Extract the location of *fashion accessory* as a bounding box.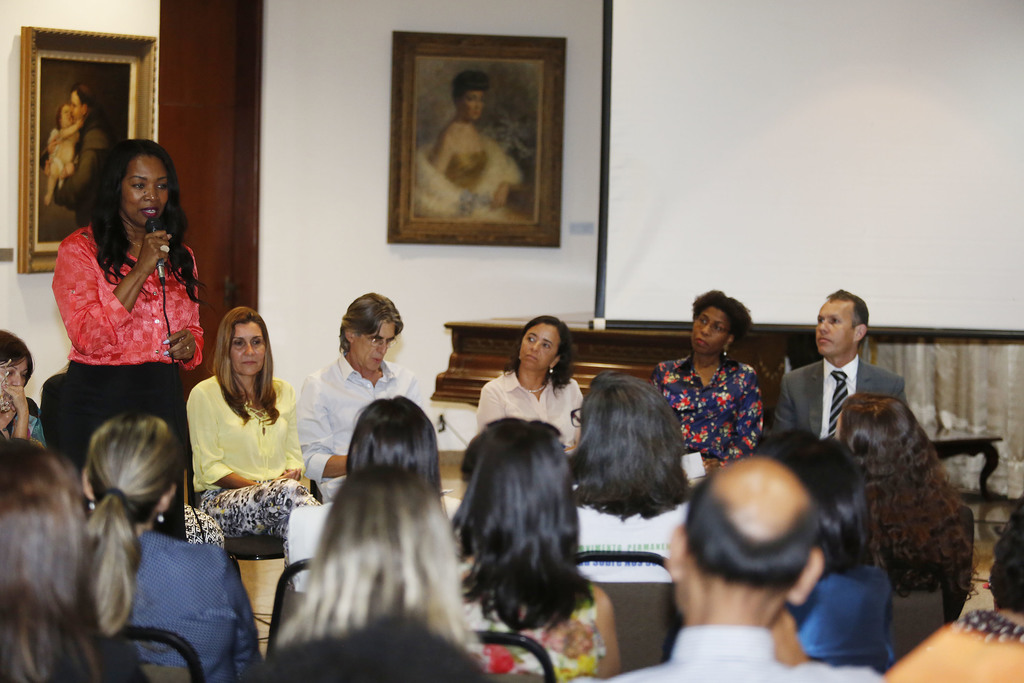
<box>522,384,548,396</box>.
